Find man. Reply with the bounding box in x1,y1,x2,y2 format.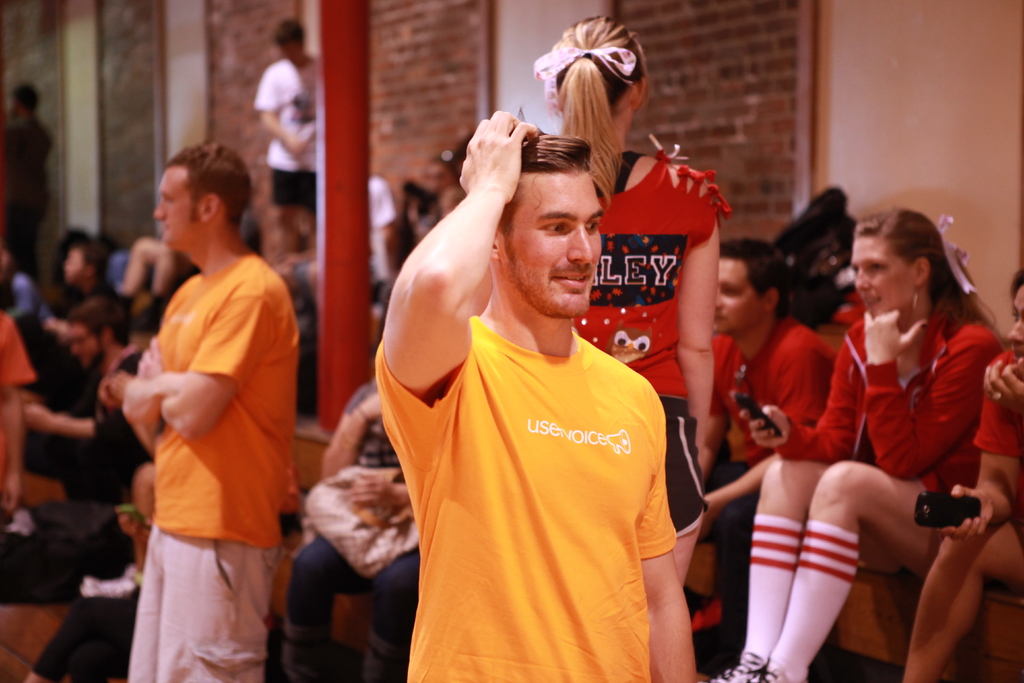
698,238,851,673.
